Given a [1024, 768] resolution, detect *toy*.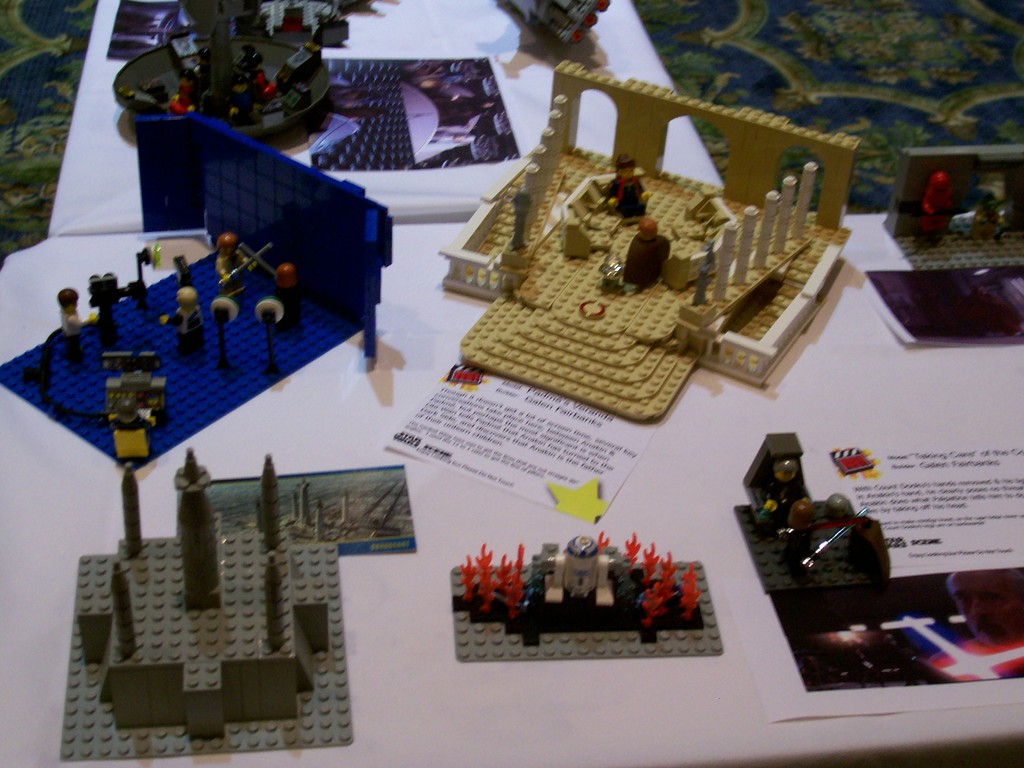
<bbox>267, 260, 298, 321</bbox>.
